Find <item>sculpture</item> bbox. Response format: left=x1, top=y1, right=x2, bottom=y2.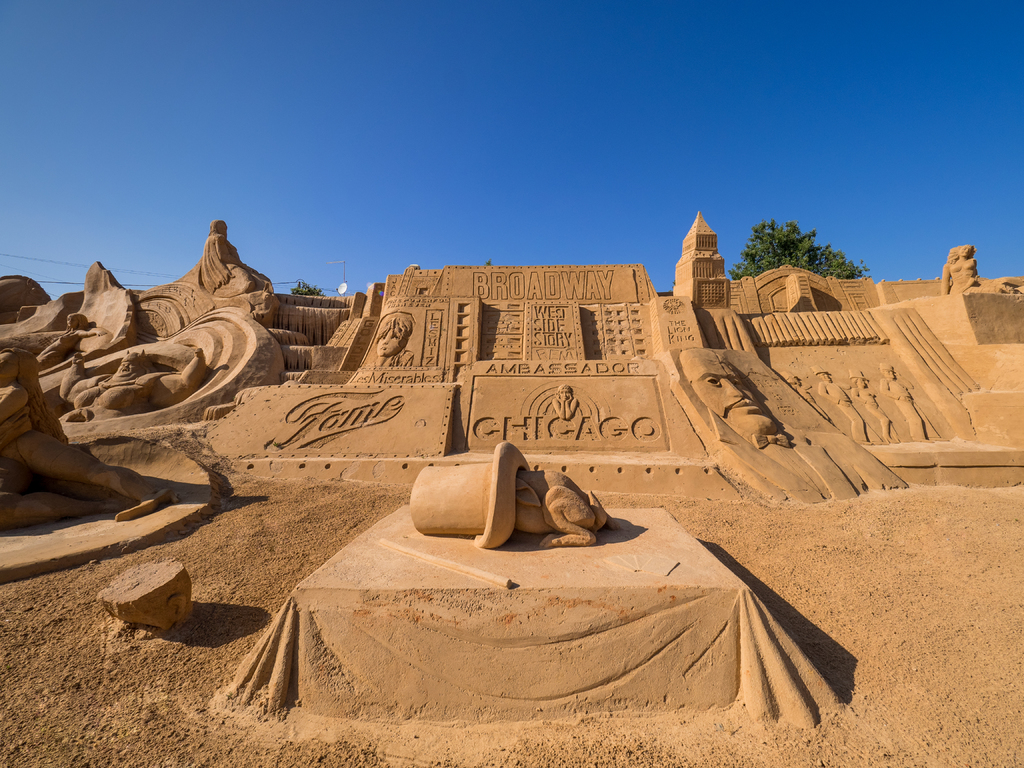
left=812, top=365, right=876, bottom=442.
